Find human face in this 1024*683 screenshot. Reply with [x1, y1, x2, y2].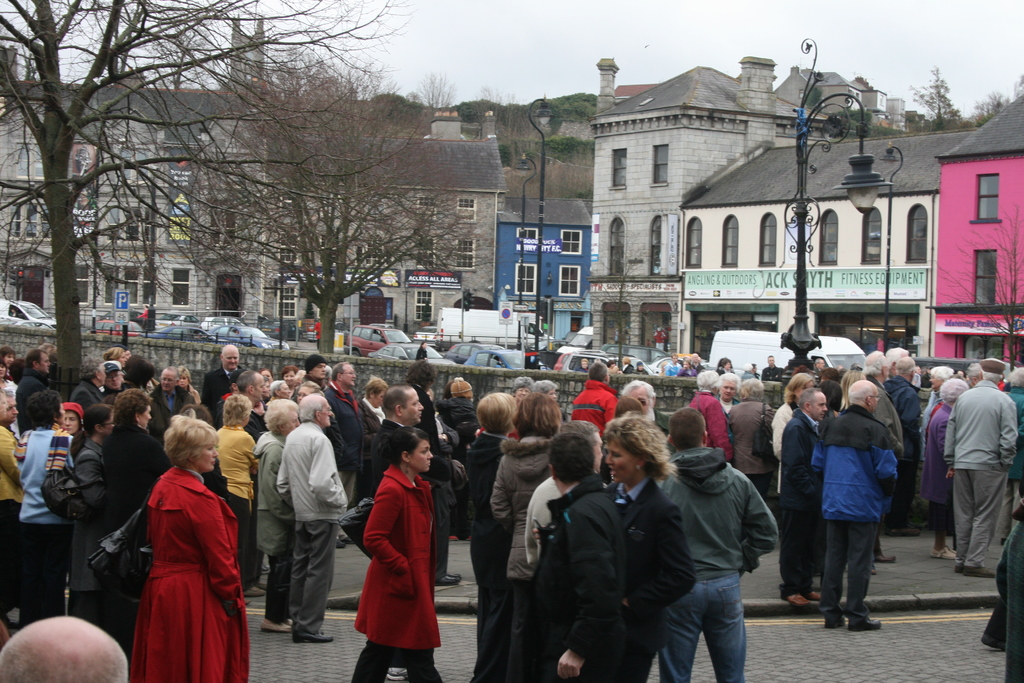
[601, 440, 633, 482].
